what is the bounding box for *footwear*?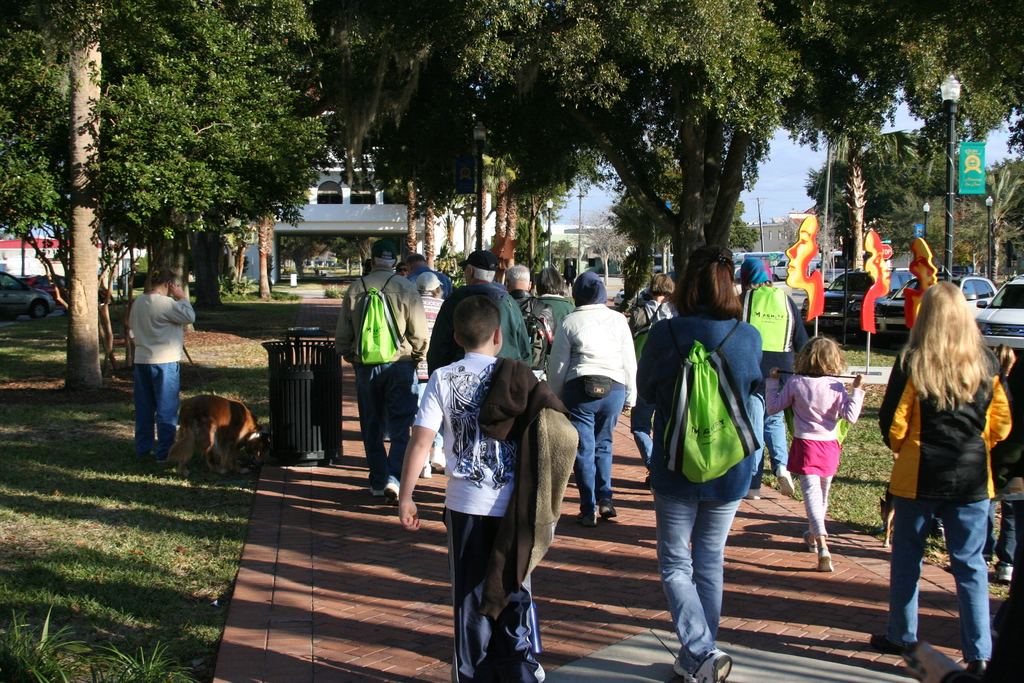
box=[157, 451, 168, 467].
